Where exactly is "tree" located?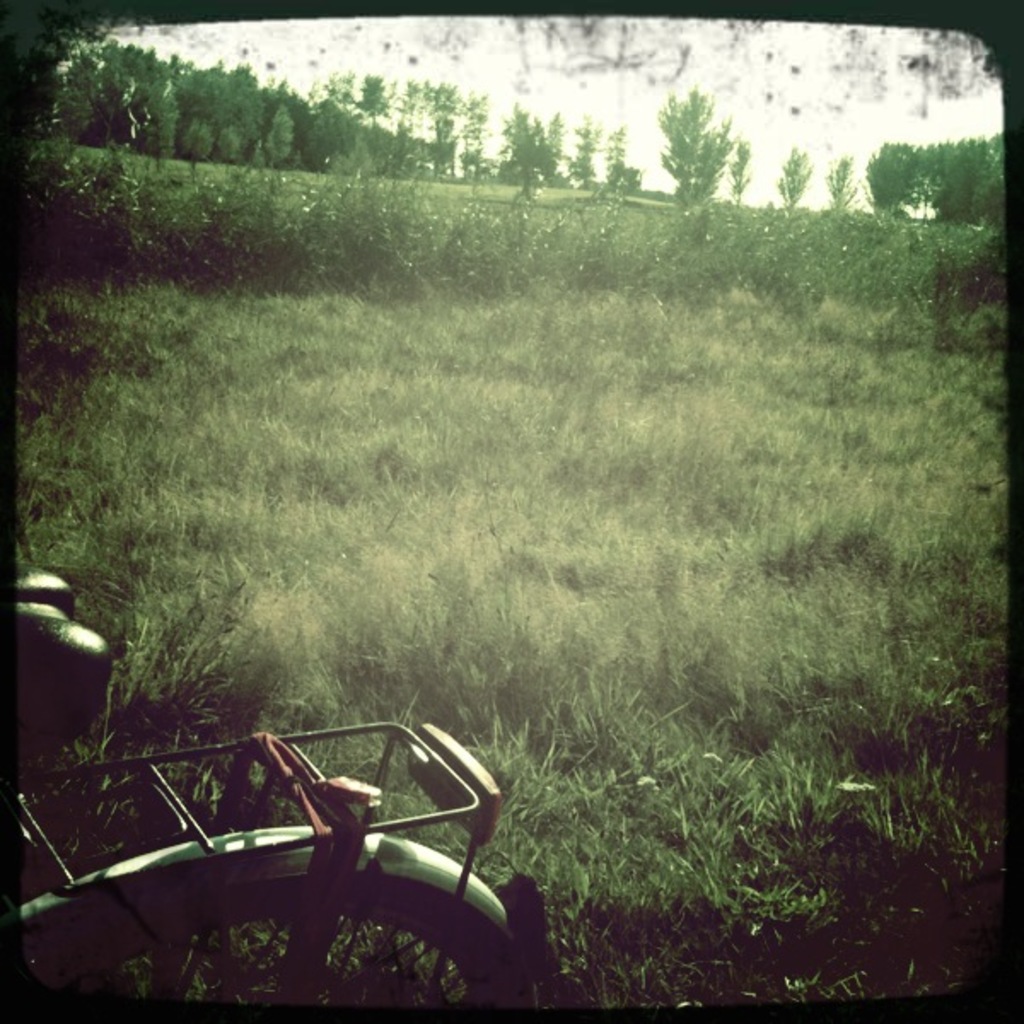
Its bounding box is <box>544,113,568,186</box>.
